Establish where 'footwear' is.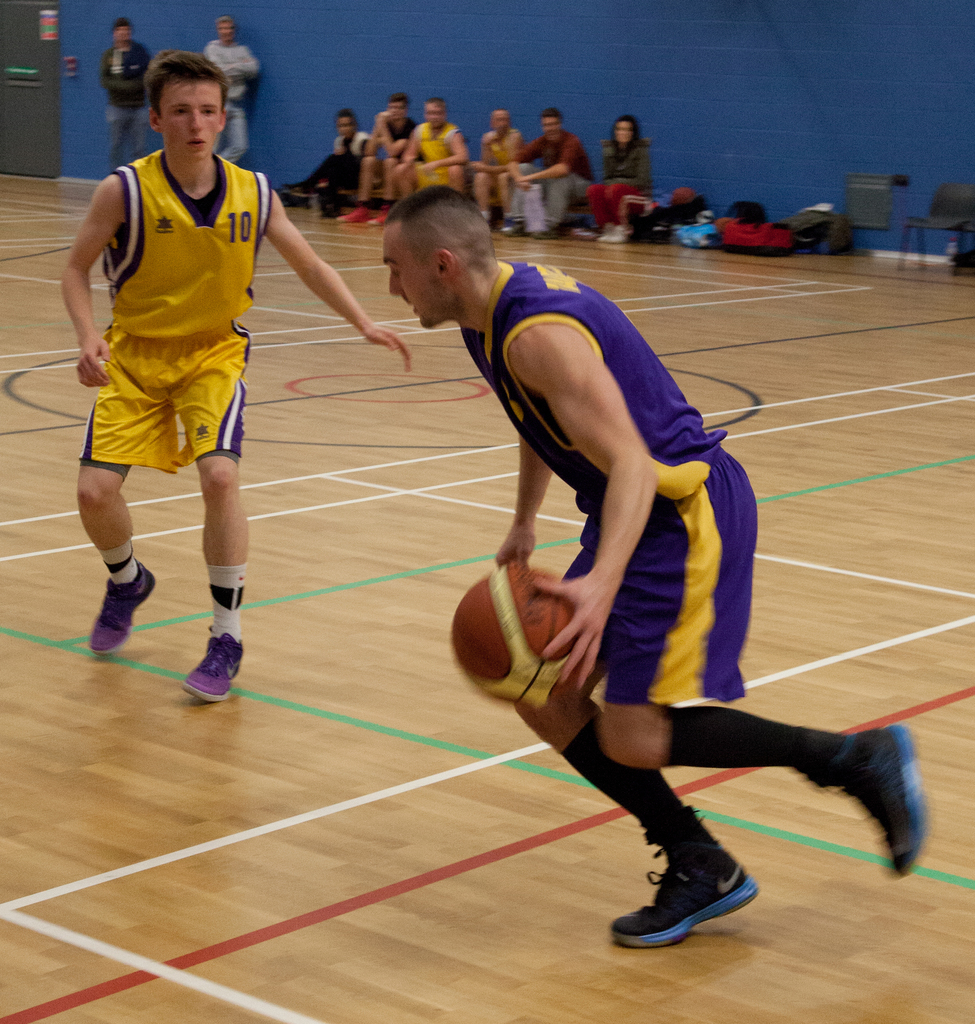
Established at [826, 724, 934, 888].
